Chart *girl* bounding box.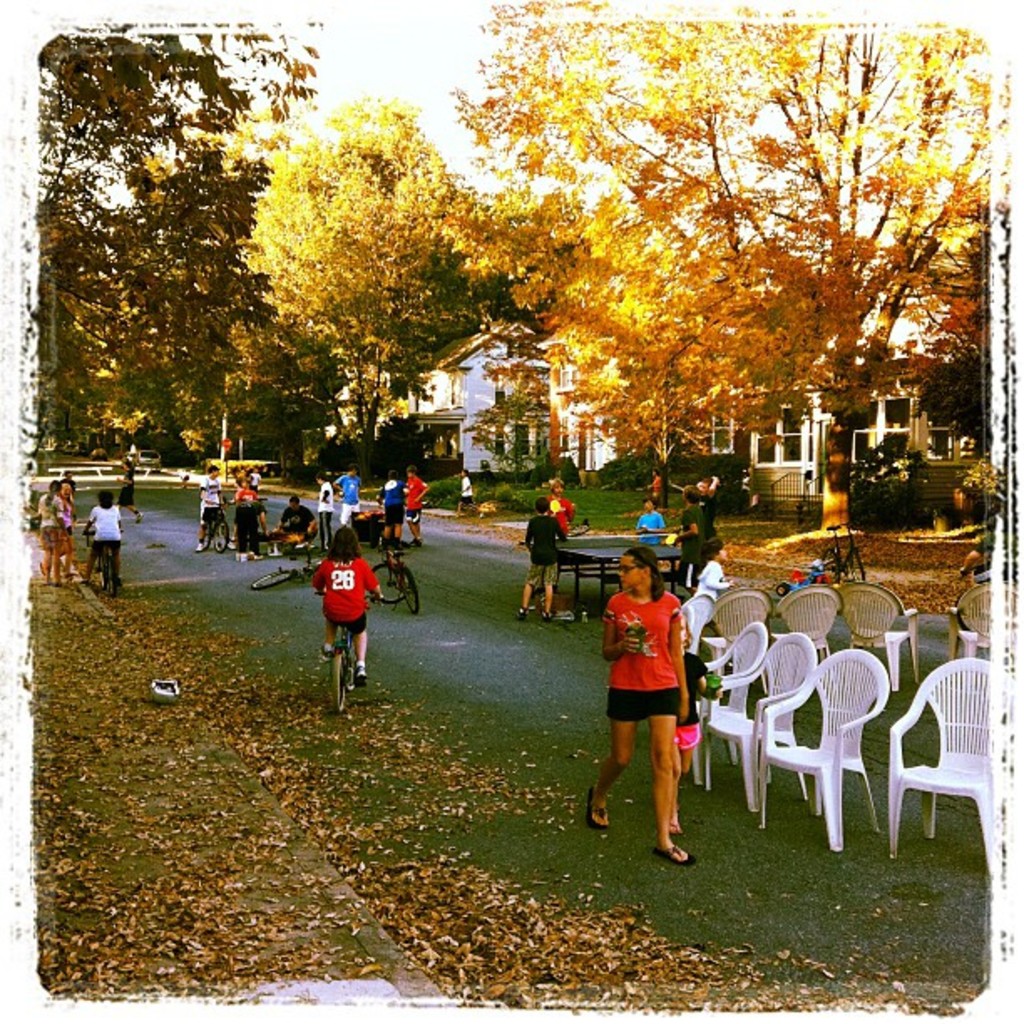
Charted: crop(591, 544, 688, 862).
